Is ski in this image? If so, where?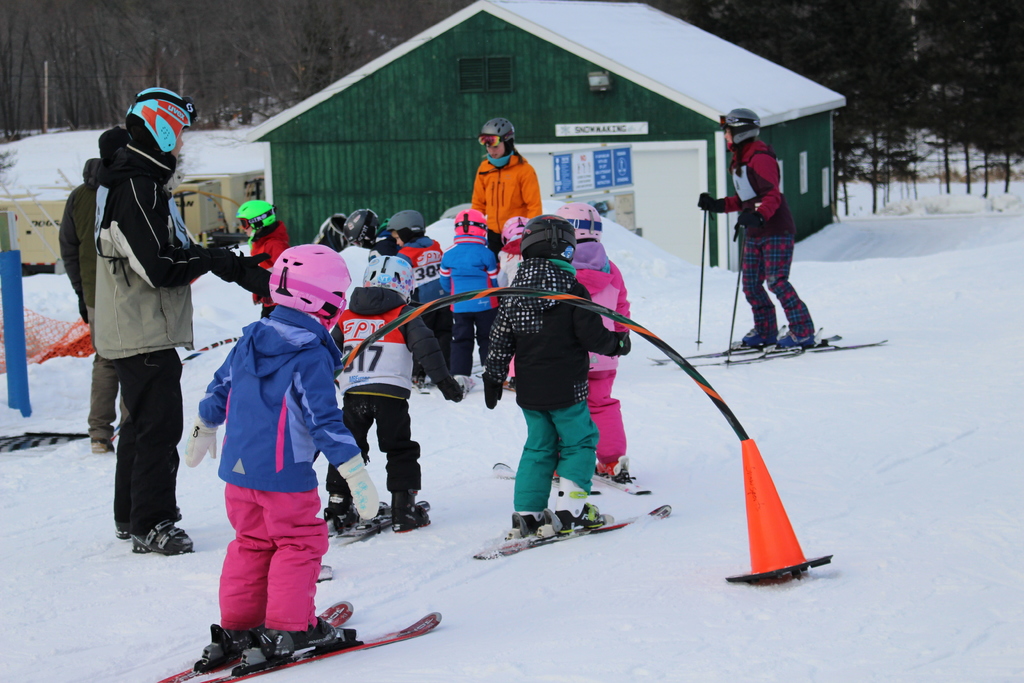
Yes, at (157,598,440,682).
